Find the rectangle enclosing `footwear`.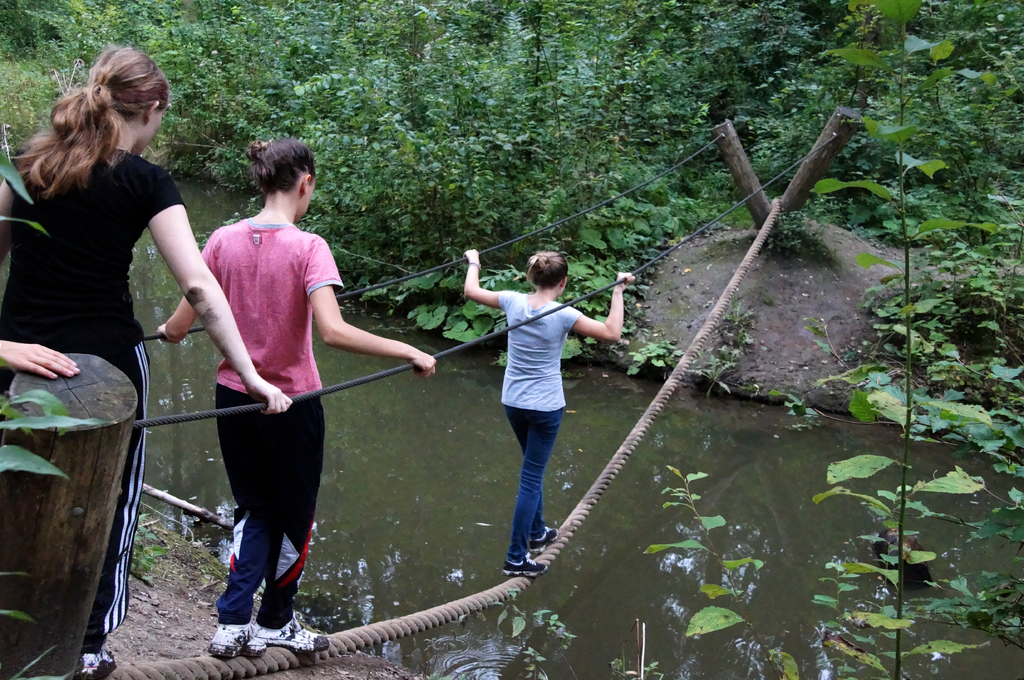
<box>79,646,115,679</box>.
